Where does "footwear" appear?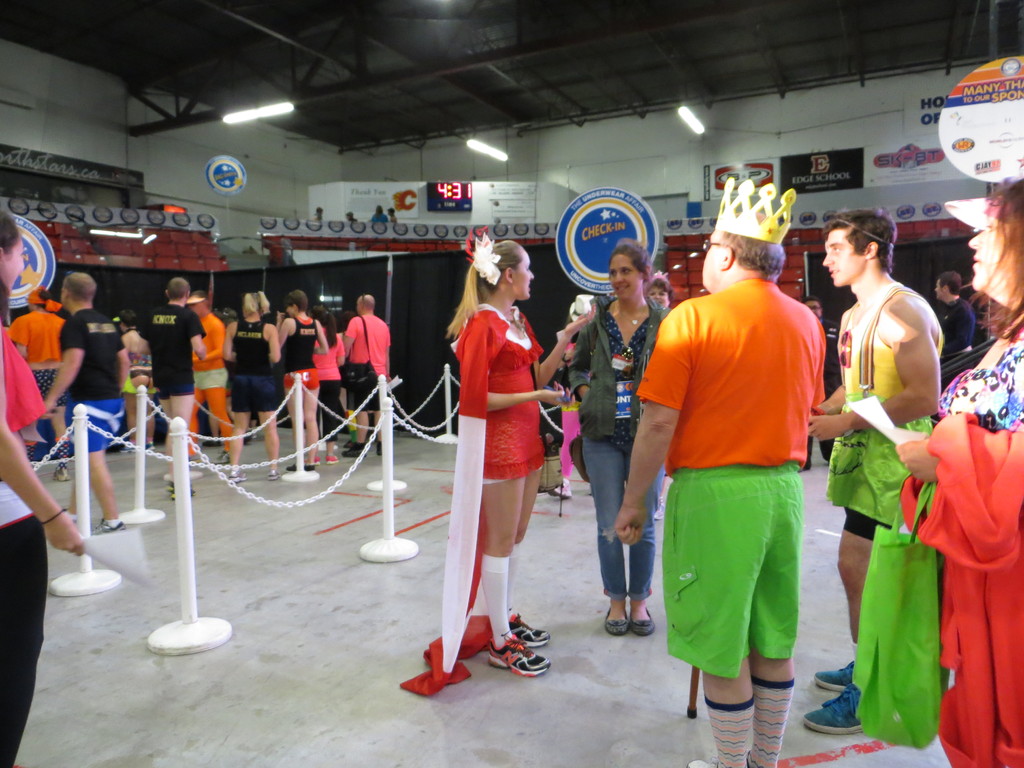
Appears at (left=321, top=454, right=341, bottom=467).
